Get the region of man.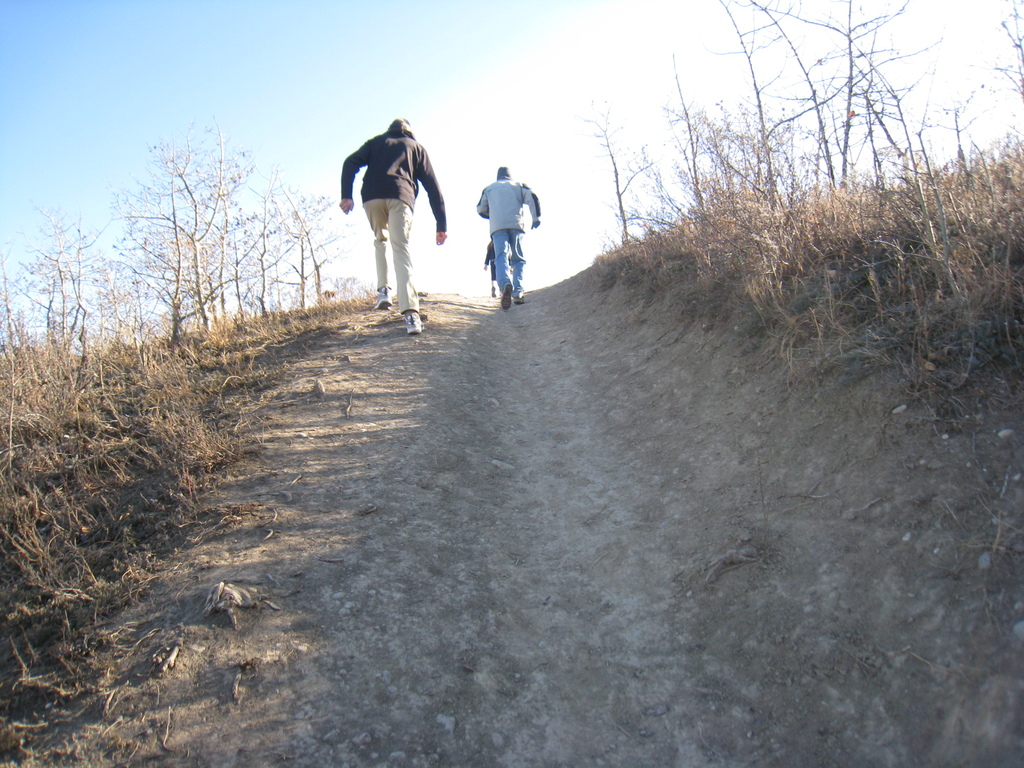
<box>338,118,447,335</box>.
